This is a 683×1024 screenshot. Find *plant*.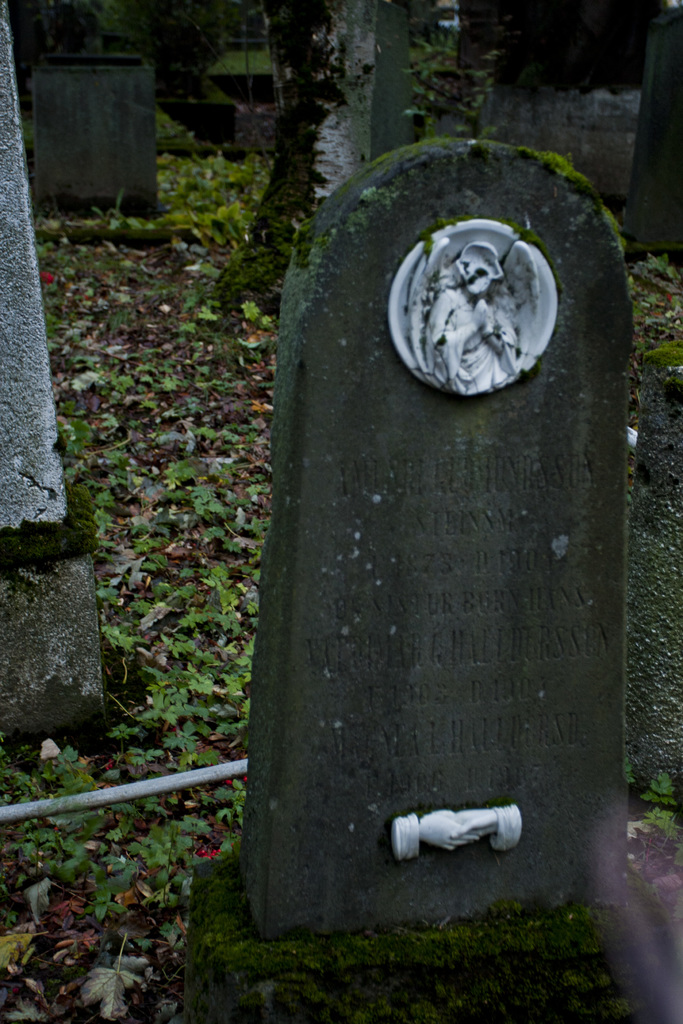
Bounding box: region(616, 245, 682, 366).
